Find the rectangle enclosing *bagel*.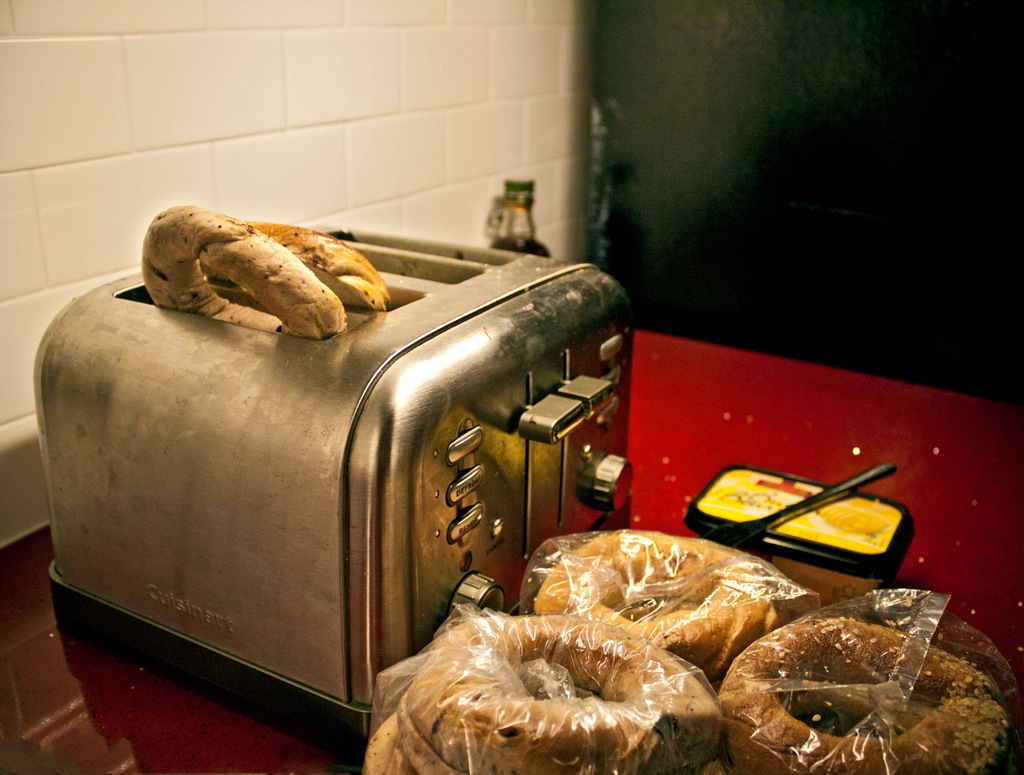
<bbox>724, 611, 1007, 774</bbox>.
